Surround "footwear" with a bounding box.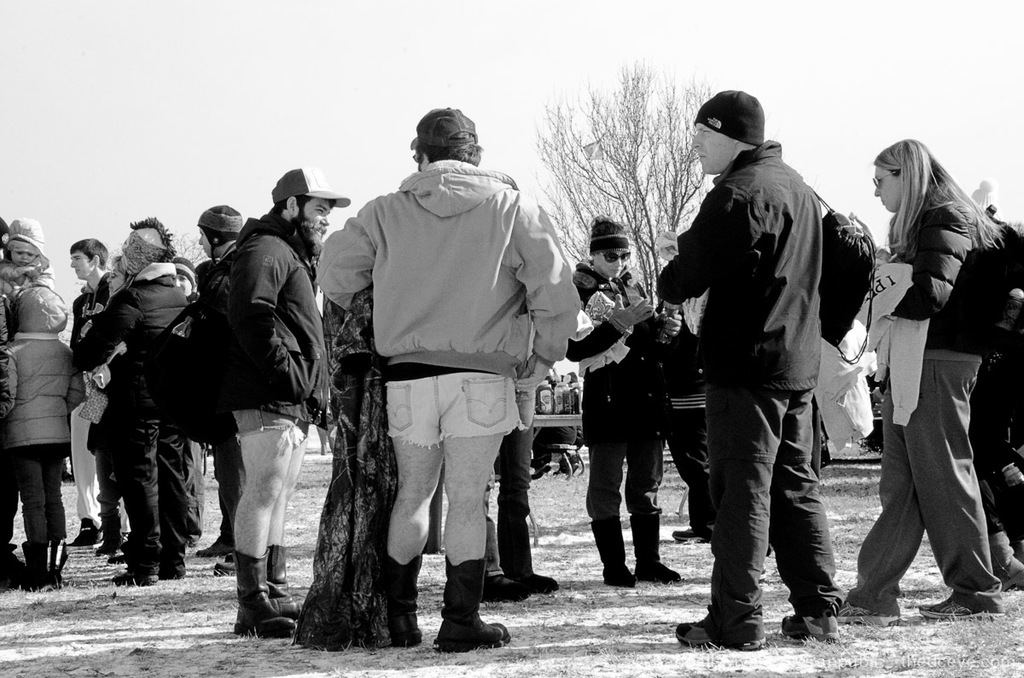
[917,588,1006,617].
